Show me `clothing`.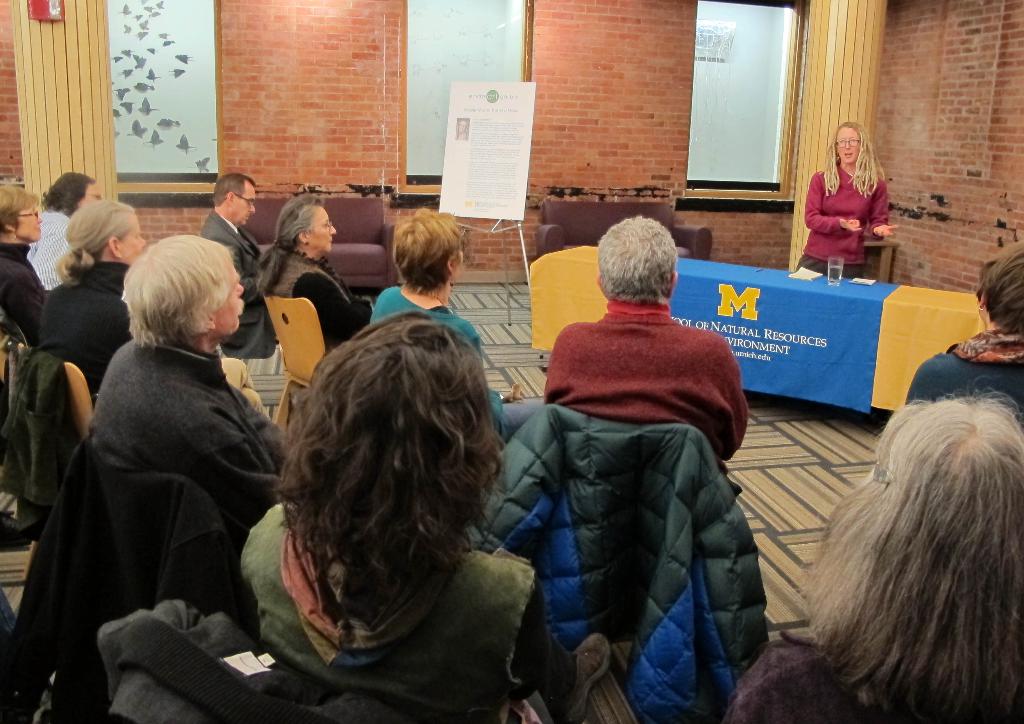
`clothing` is here: <box>198,210,266,360</box>.
